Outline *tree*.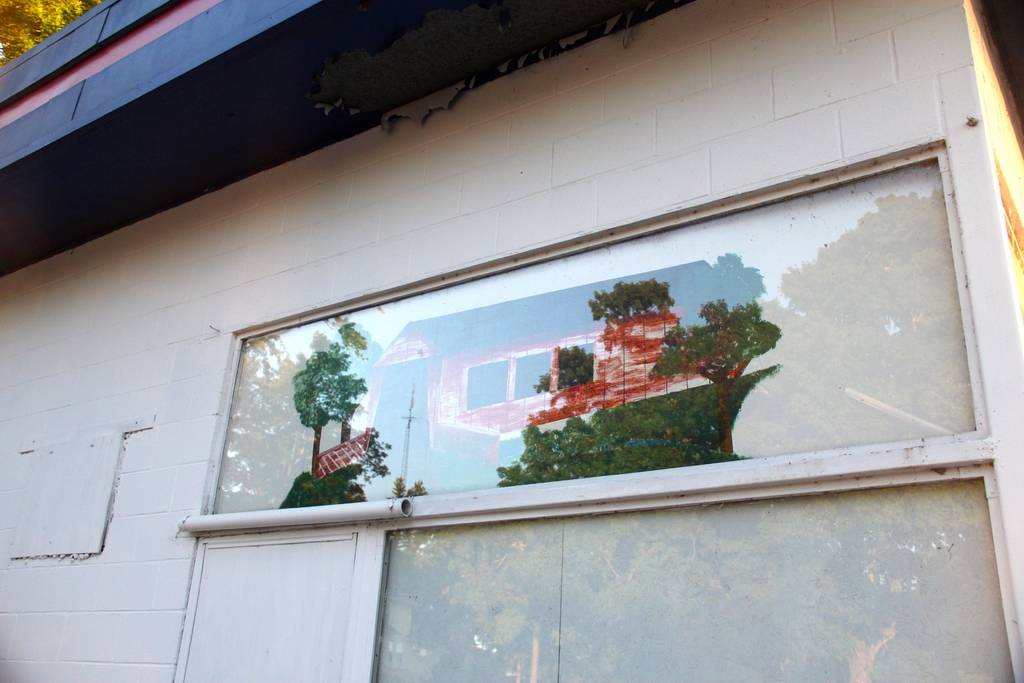
Outline: left=290, top=347, right=352, bottom=484.
